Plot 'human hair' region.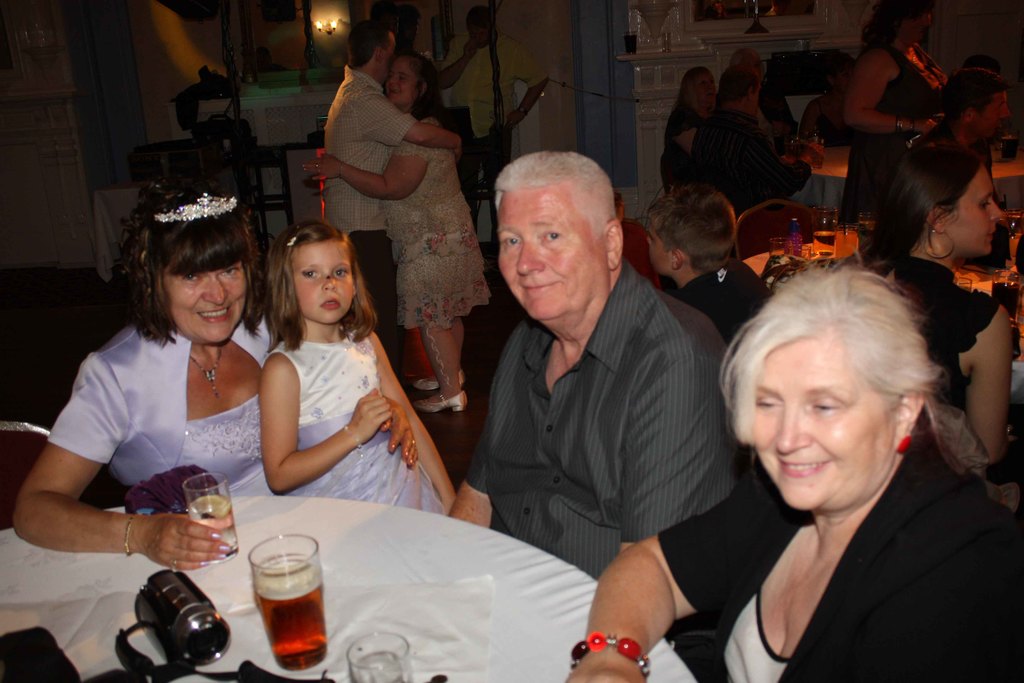
Plotted at (345, 17, 392, 69).
